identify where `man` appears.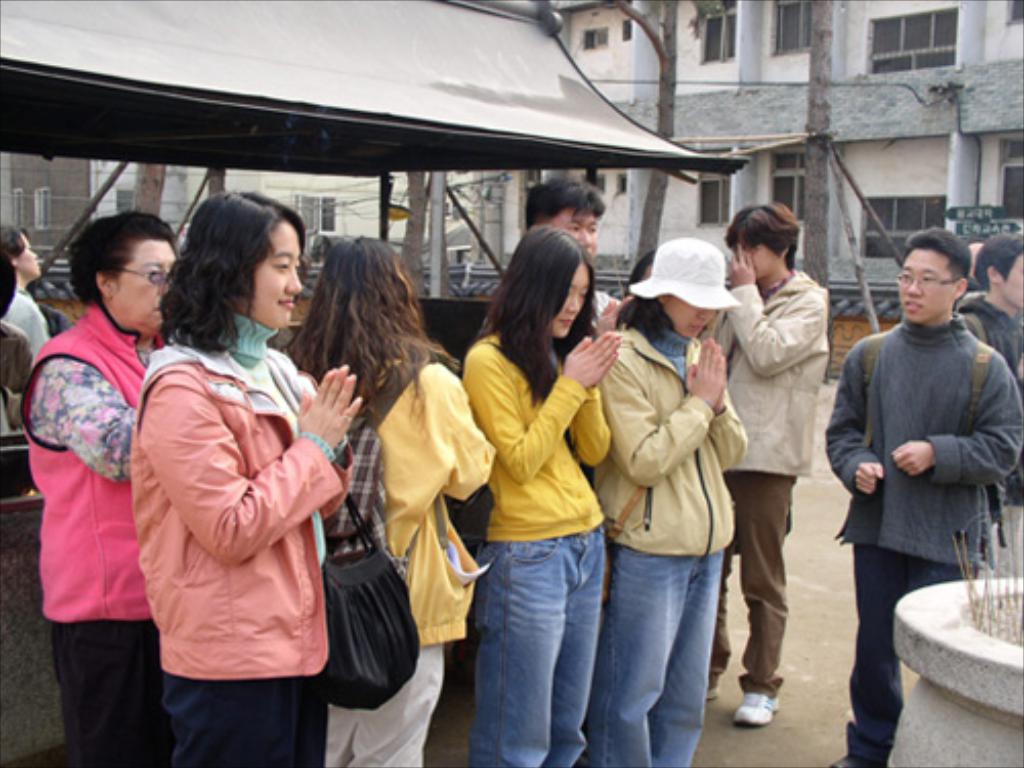
Appears at Rect(696, 199, 838, 731).
